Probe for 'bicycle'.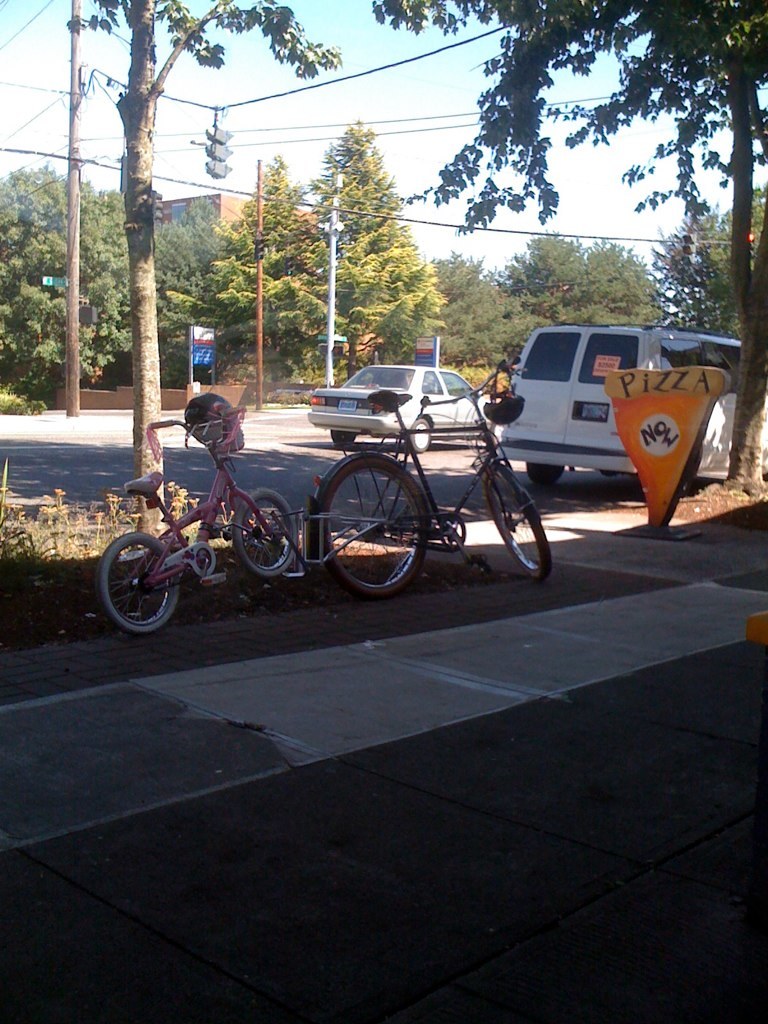
Probe result: [x1=98, y1=401, x2=302, y2=632].
